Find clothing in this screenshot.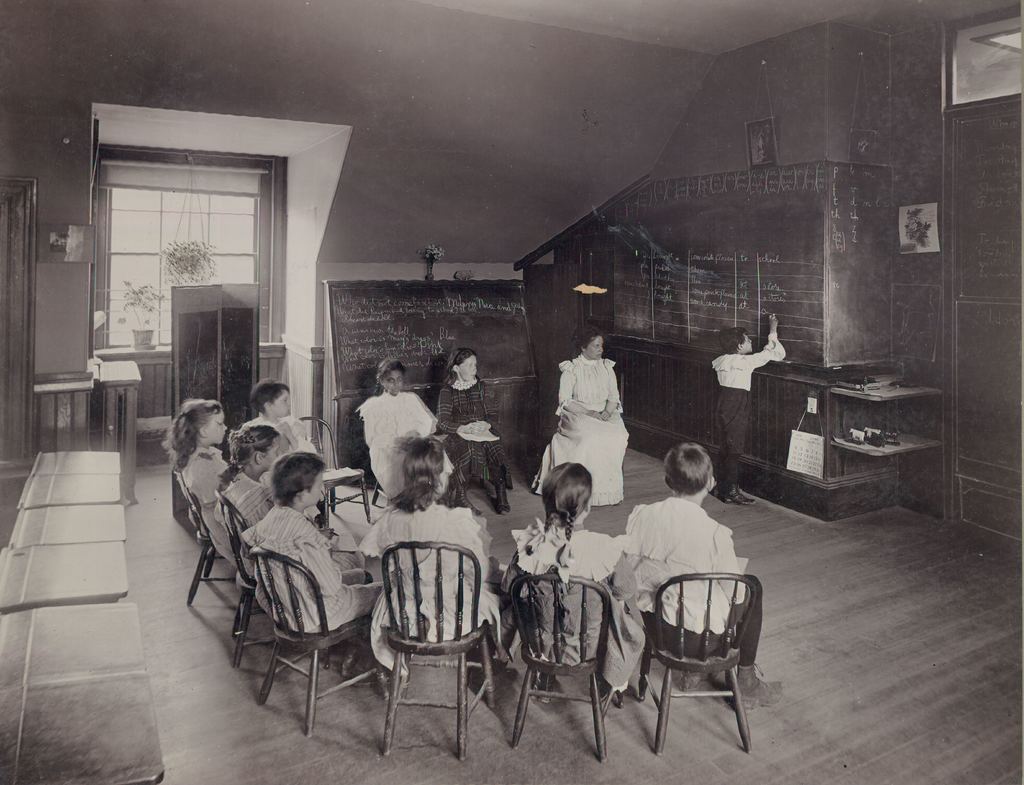
The bounding box for clothing is l=622, t=495, r=746, b=642.
